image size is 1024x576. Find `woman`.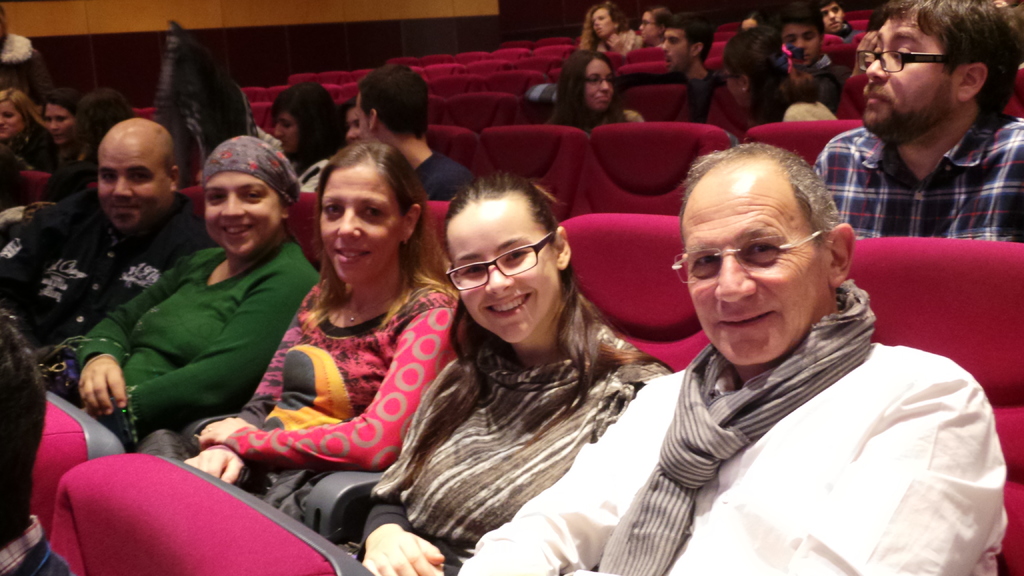
(561, 1, 641, 65).
